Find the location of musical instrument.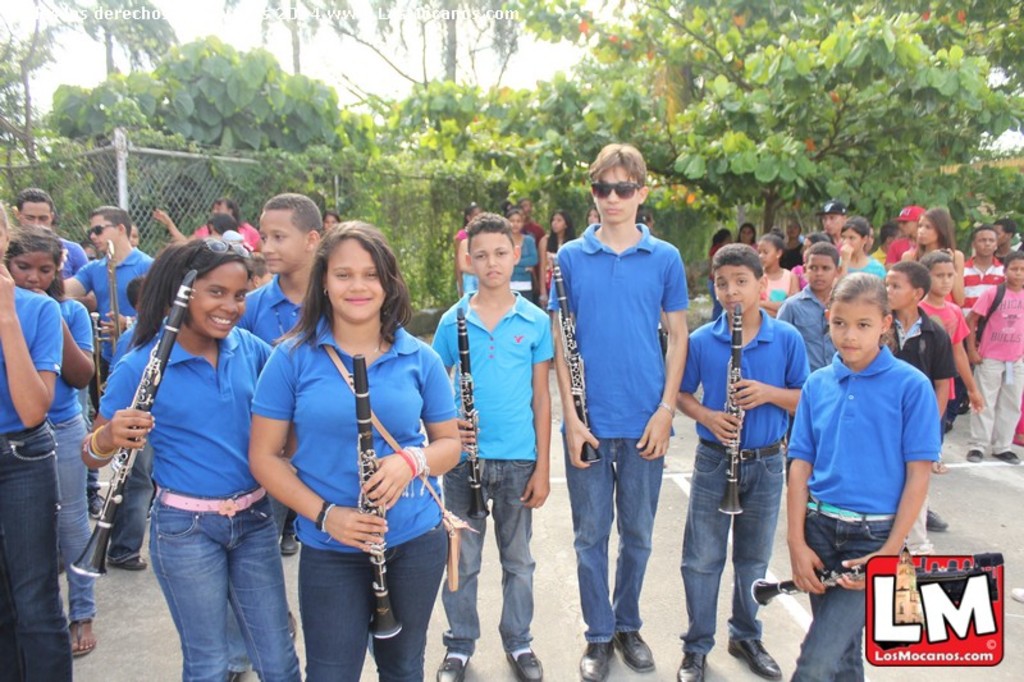
Location: x1=544, y1=241, x2=612, y2=470.
